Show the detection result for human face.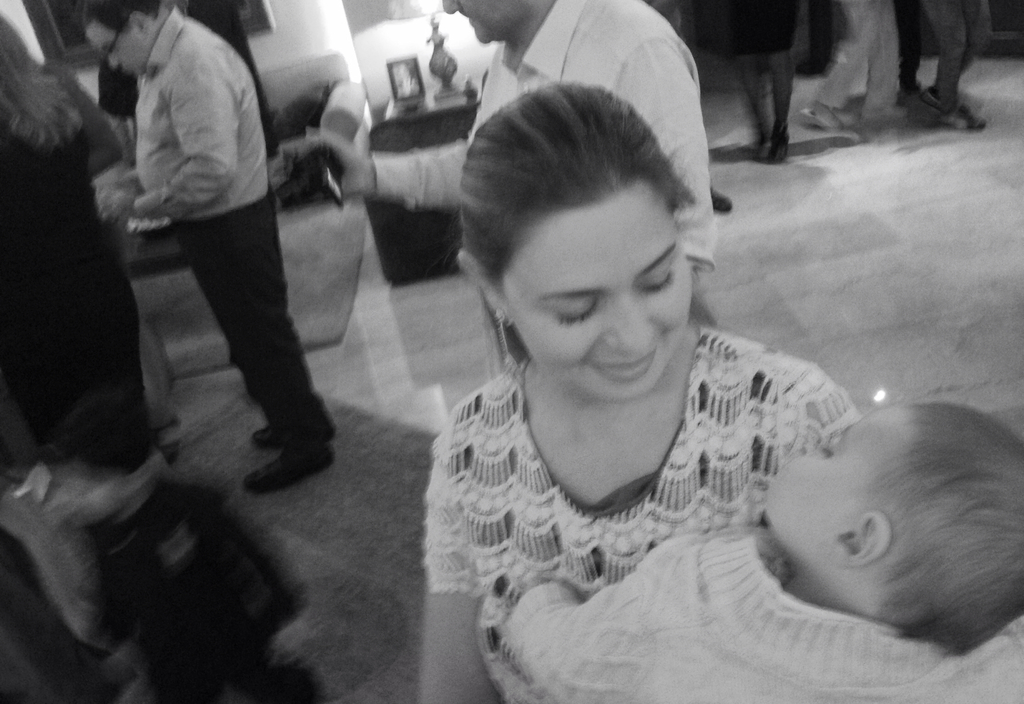
500, 183, 693, 403.
